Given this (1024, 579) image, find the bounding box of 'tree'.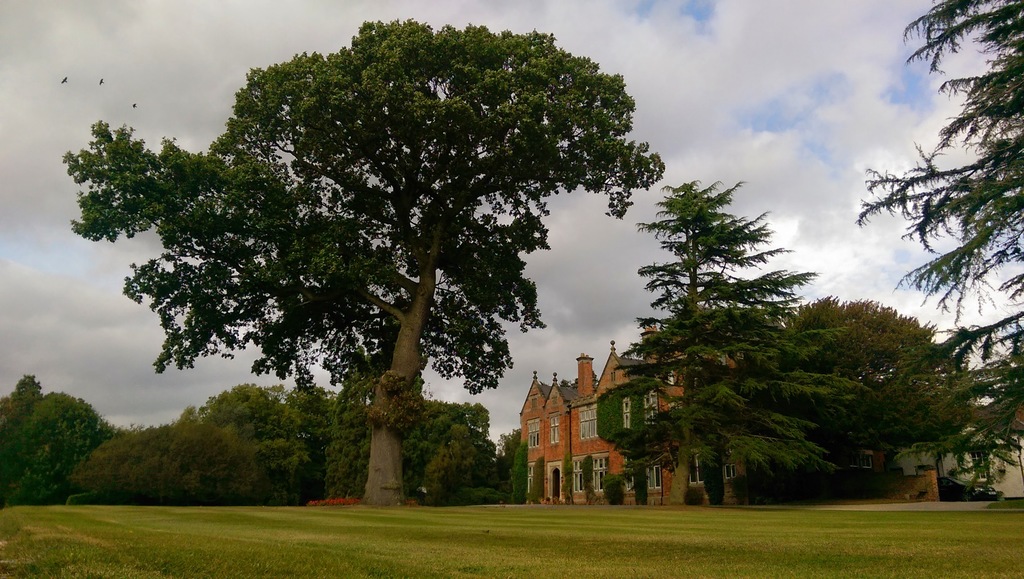
left=328, top=373, right=475, bottom=504.
